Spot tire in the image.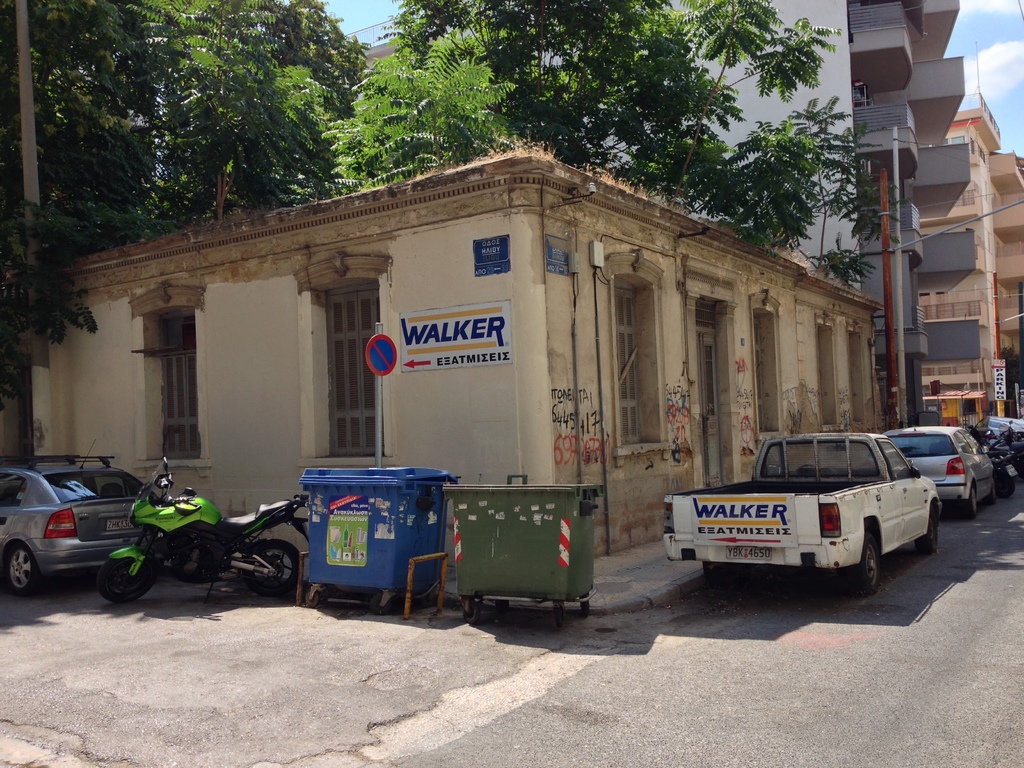
tire found at [95, 555, 159, 606].
